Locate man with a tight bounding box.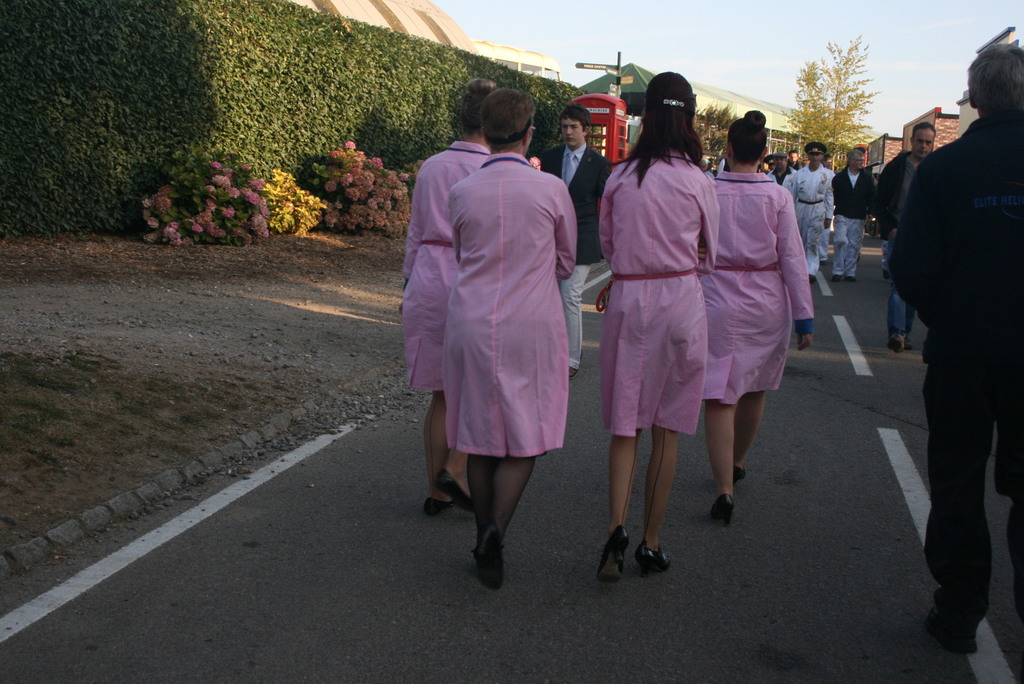
x1=787, y1=143, x2=834, y2=279.
